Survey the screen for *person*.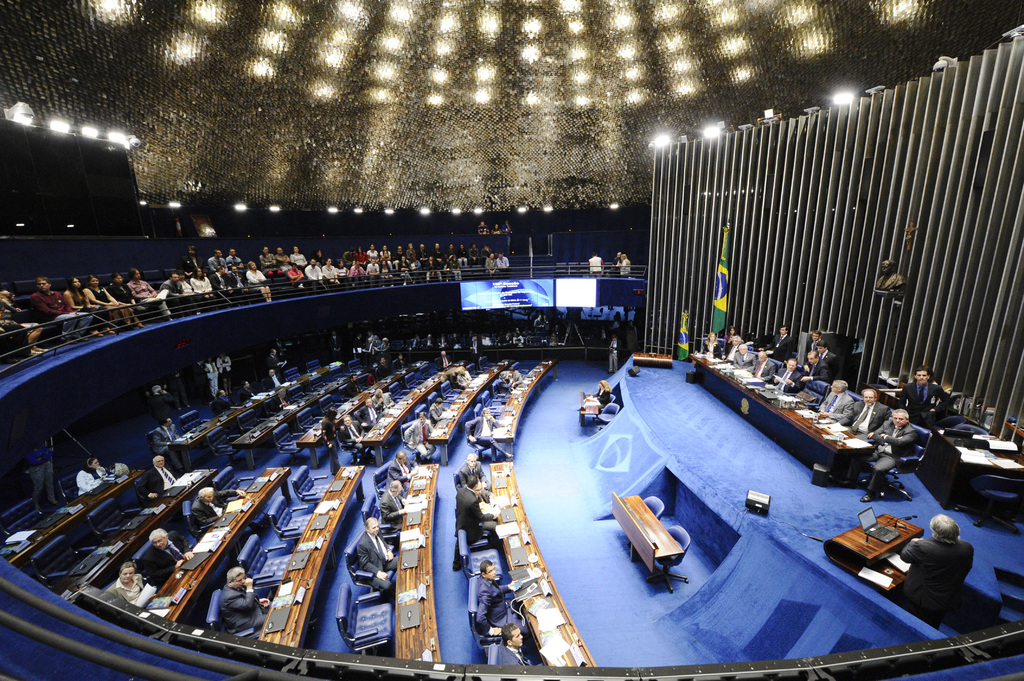
Survey found: [862, 410, 929, 502].
